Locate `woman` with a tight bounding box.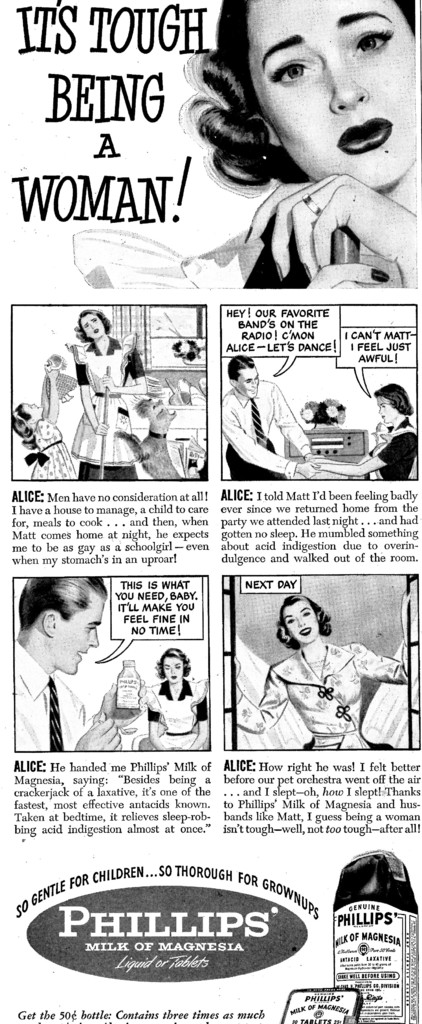
box(63, 308, 147, 476).
